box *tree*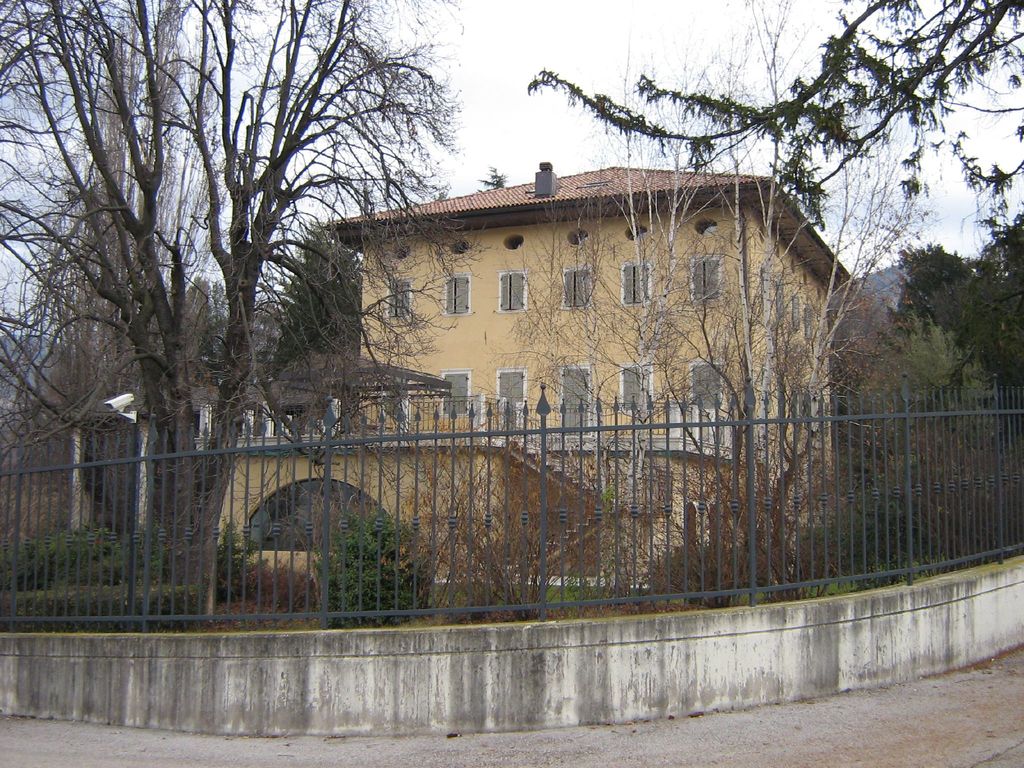
rect(245, 324, 440, 529)
